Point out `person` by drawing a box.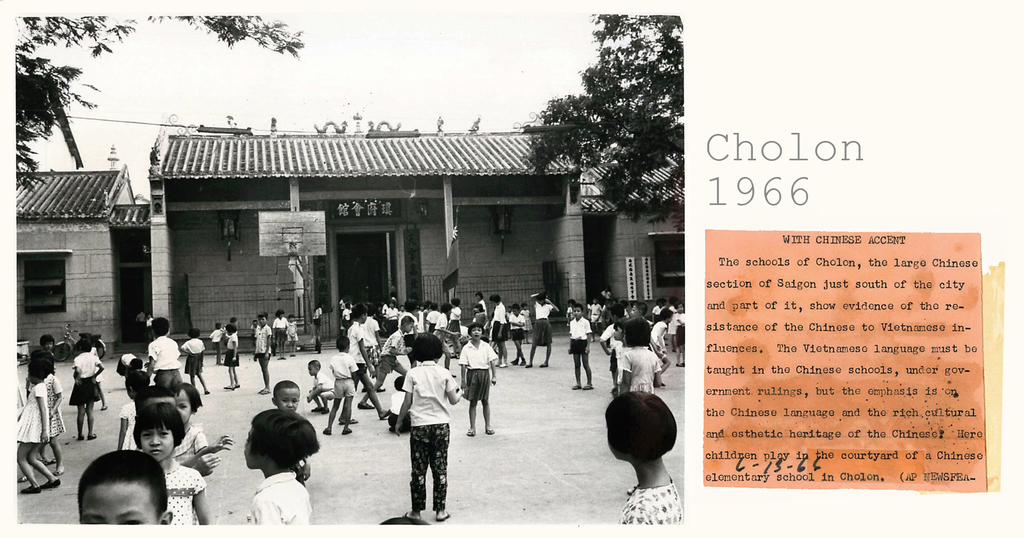
391:330:466:523.
